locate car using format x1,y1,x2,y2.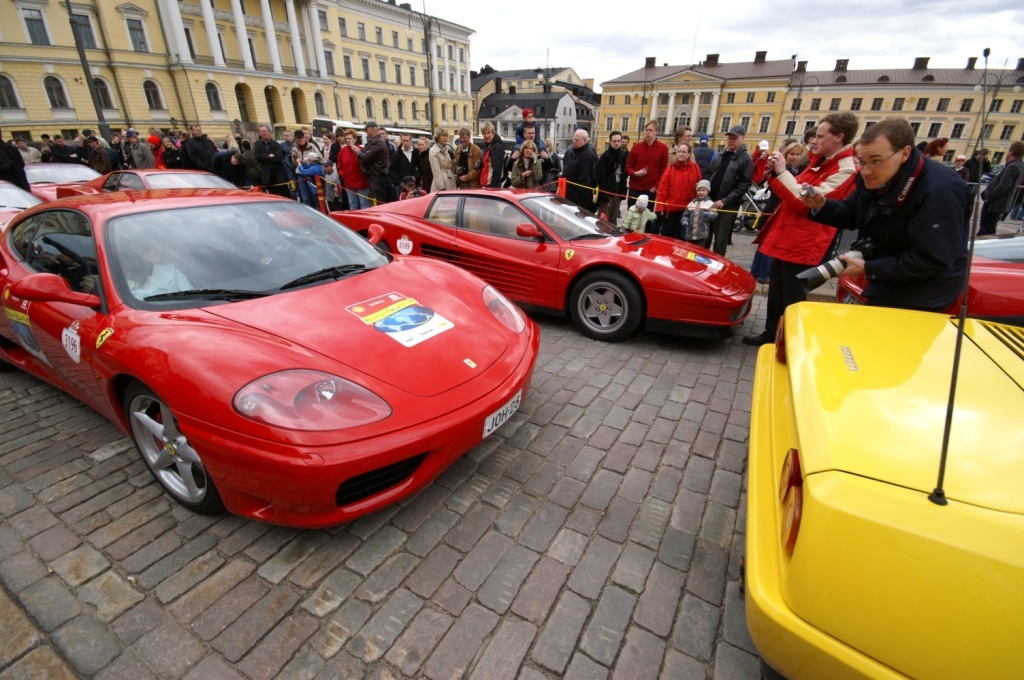
0,195,539,528.
